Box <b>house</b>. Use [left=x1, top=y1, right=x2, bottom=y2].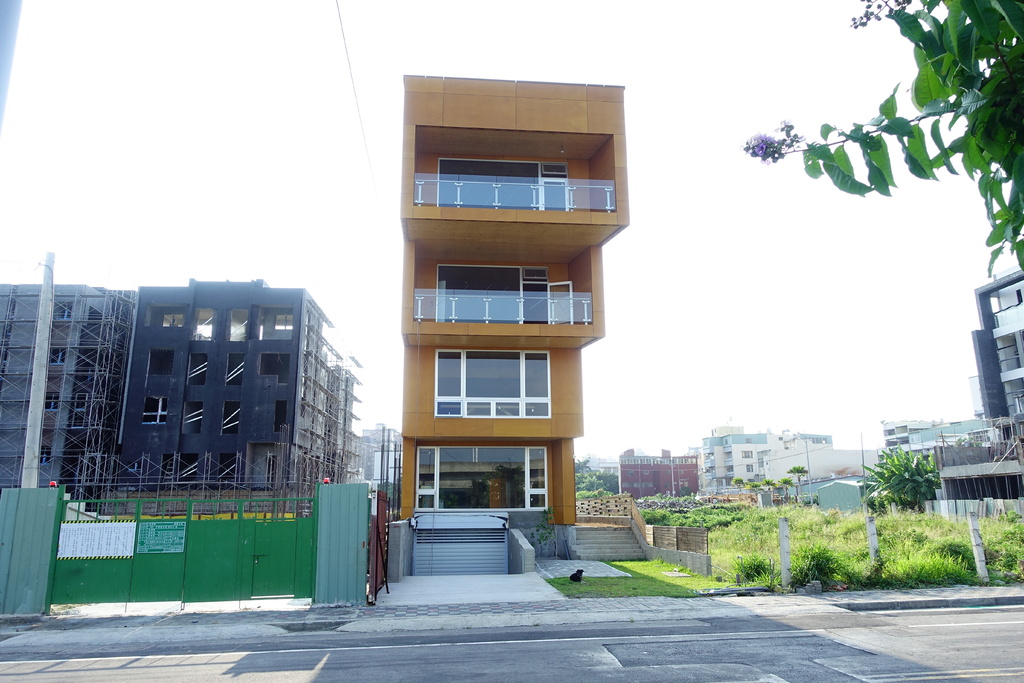
[left=4, top=285, right=102, bottom=520].
